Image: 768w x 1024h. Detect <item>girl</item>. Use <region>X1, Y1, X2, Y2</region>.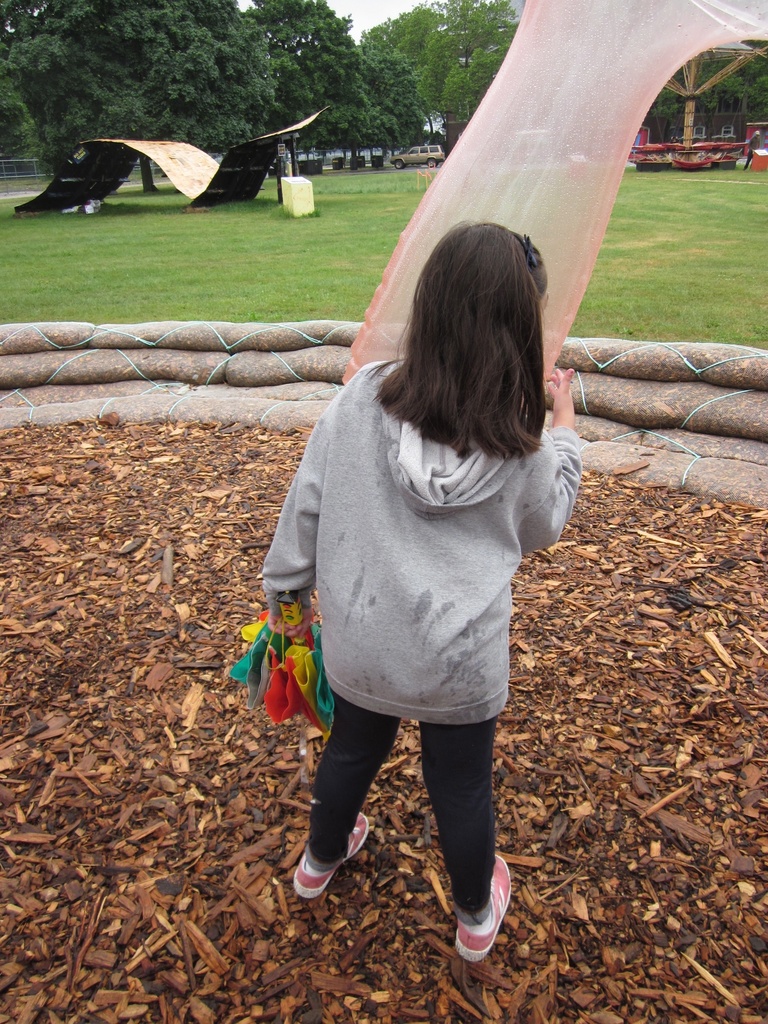
<region>256, 223, 578, 958</region>.
